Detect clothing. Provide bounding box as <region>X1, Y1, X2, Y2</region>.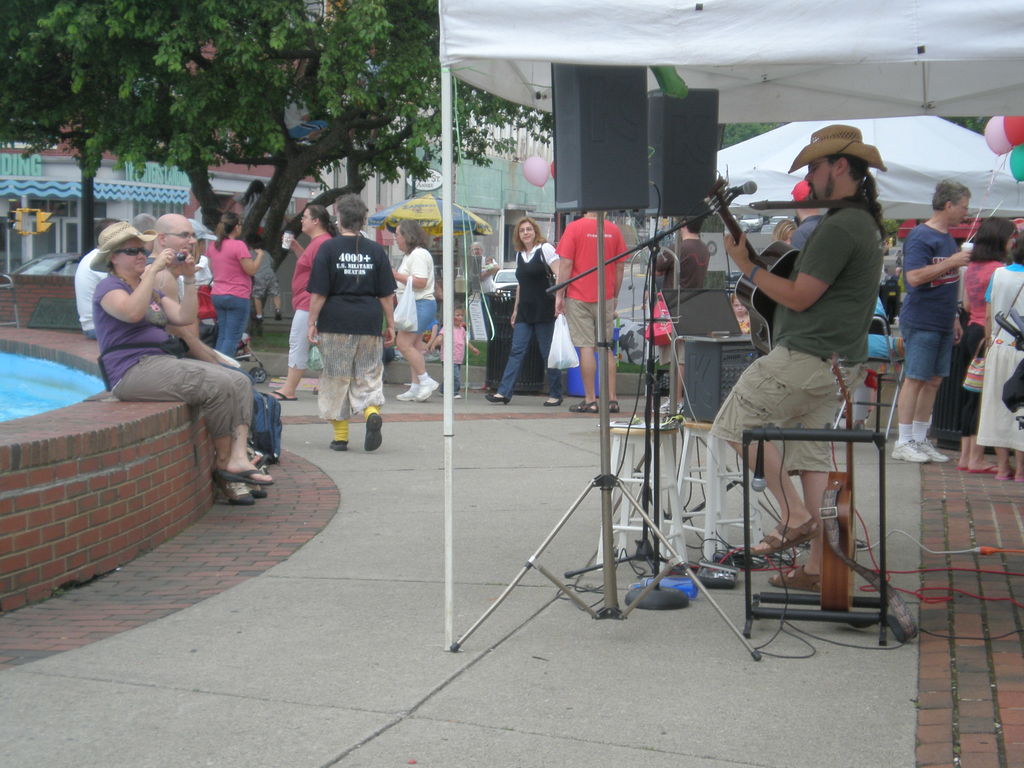
<region>394, 245, 439, 393</region>.
